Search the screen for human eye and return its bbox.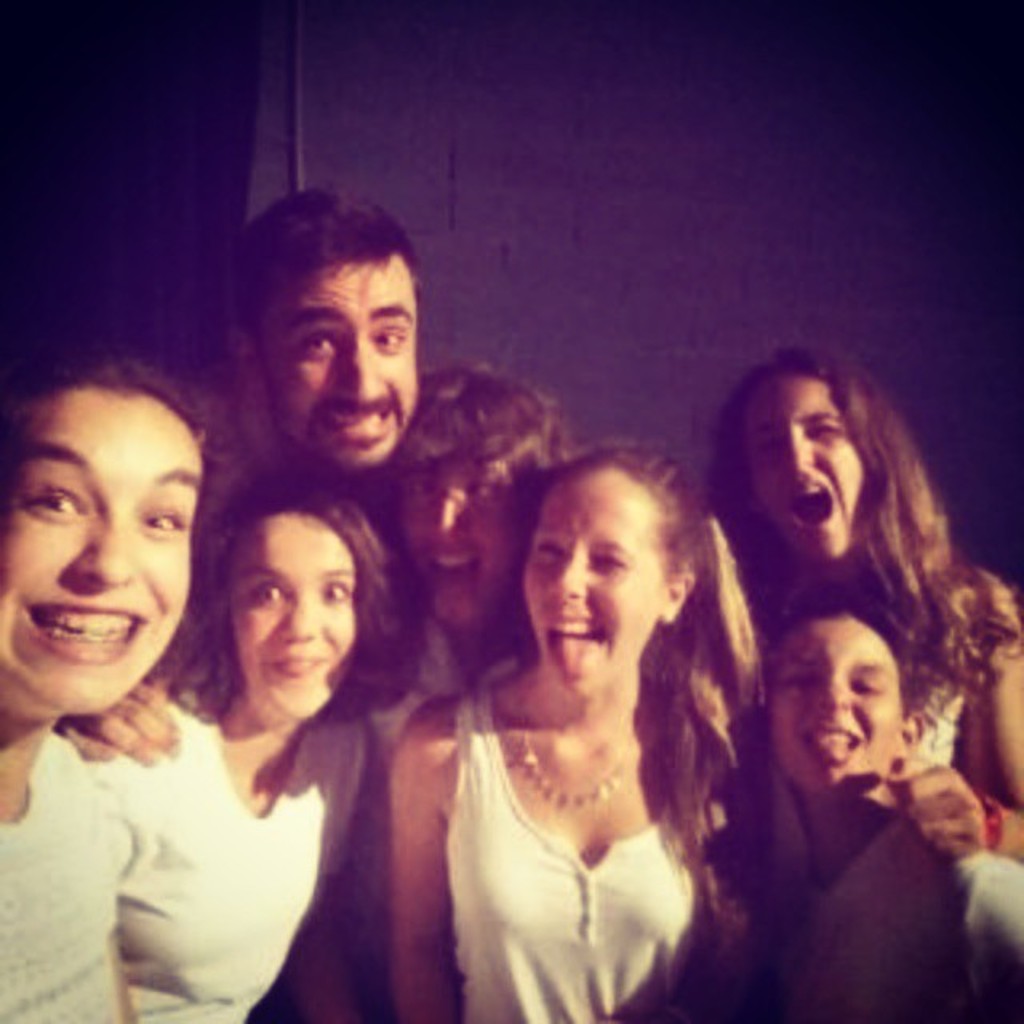
Found: l=298, t=331, r=331, b=358.
